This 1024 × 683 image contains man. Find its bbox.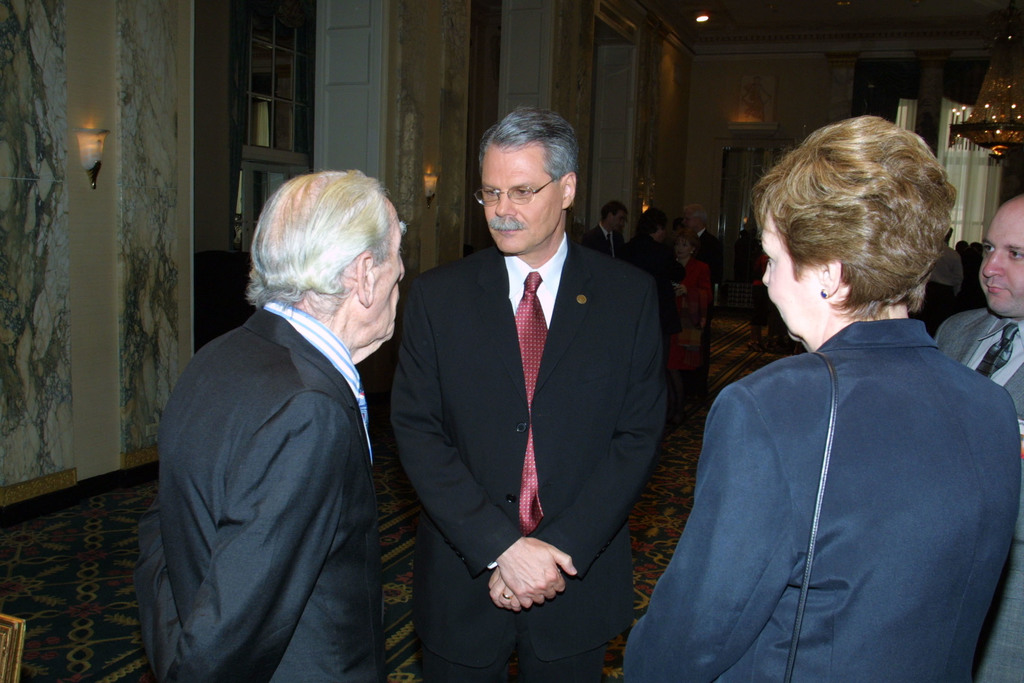
929 194 1023 680.
